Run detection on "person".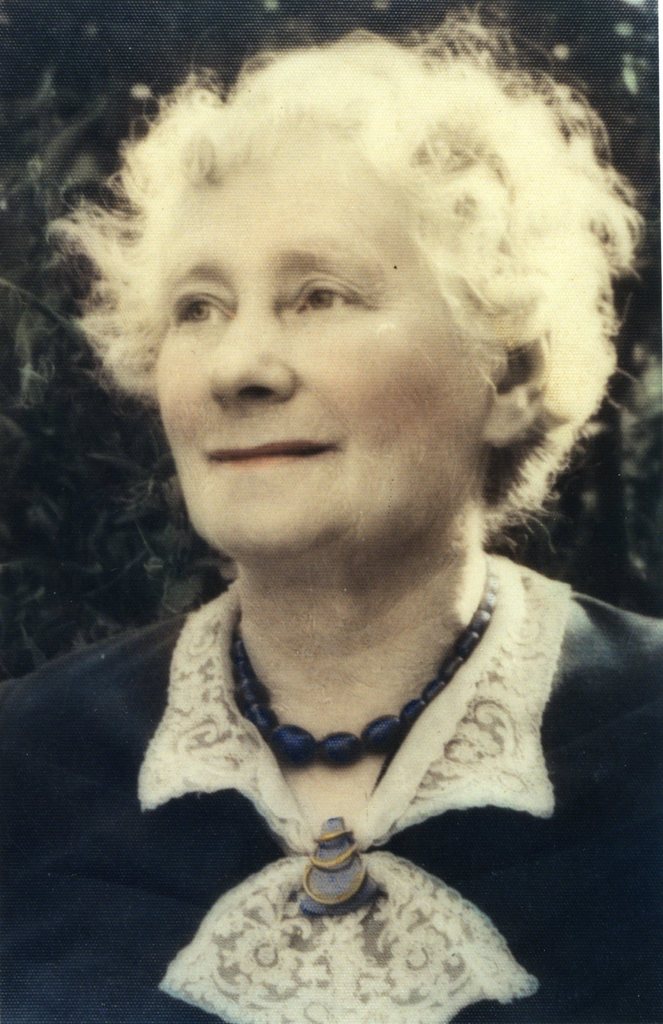
Result: (0,12,662,1023).
